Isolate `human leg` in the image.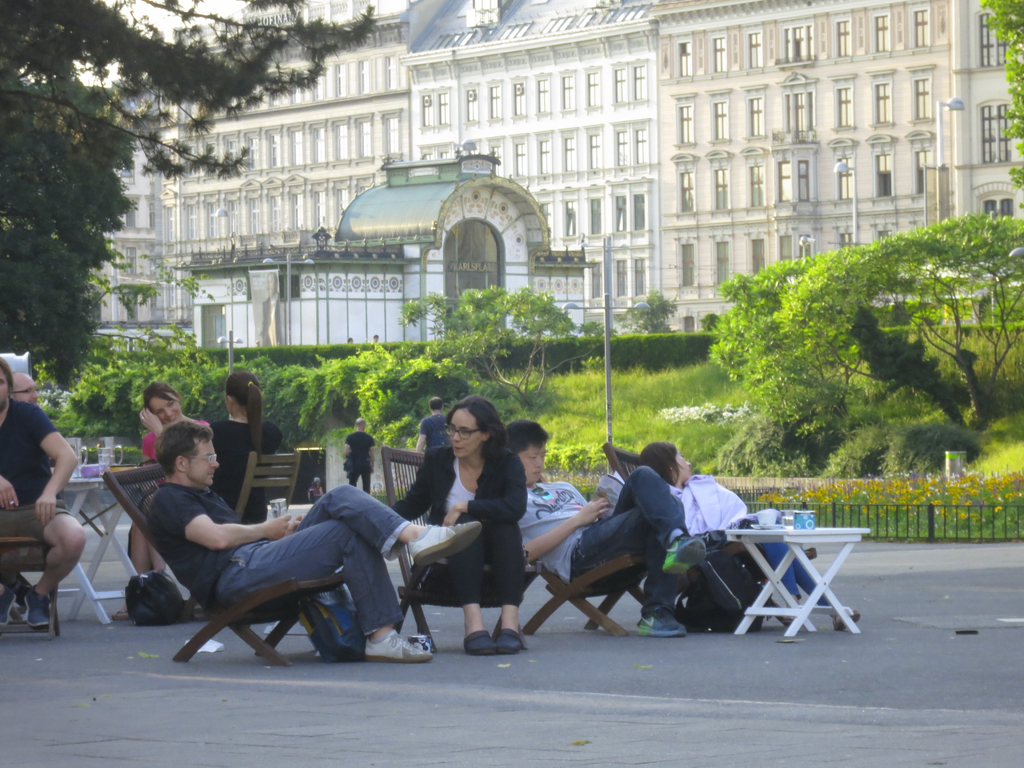
Isolated region: x1=793 y1=548 x2=861 y2=635.
